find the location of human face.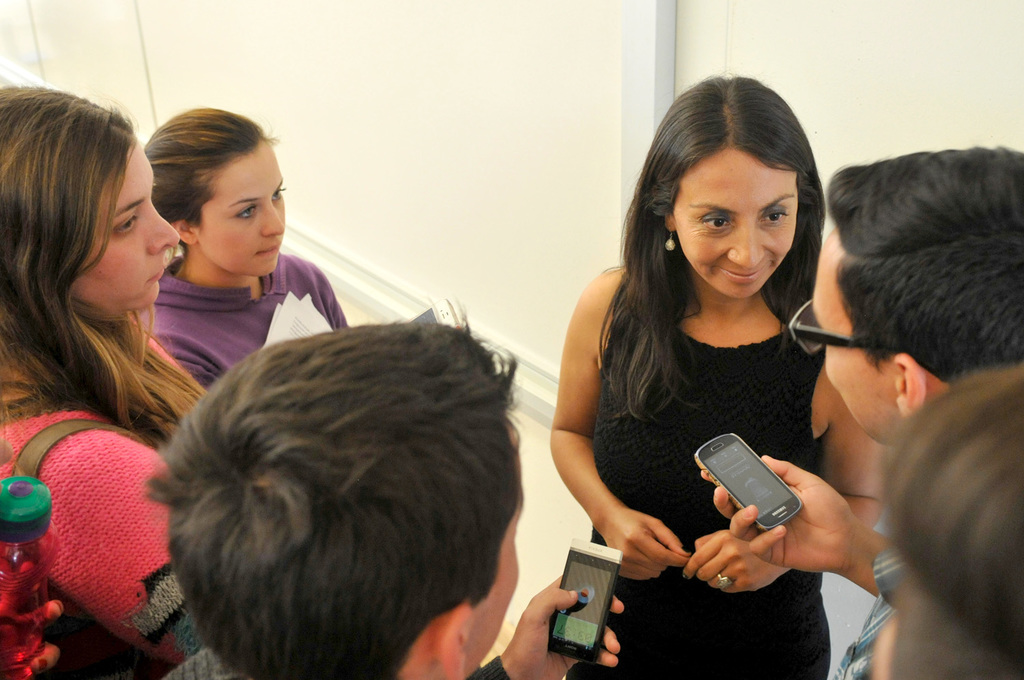
Location: 195 140 285 279.
